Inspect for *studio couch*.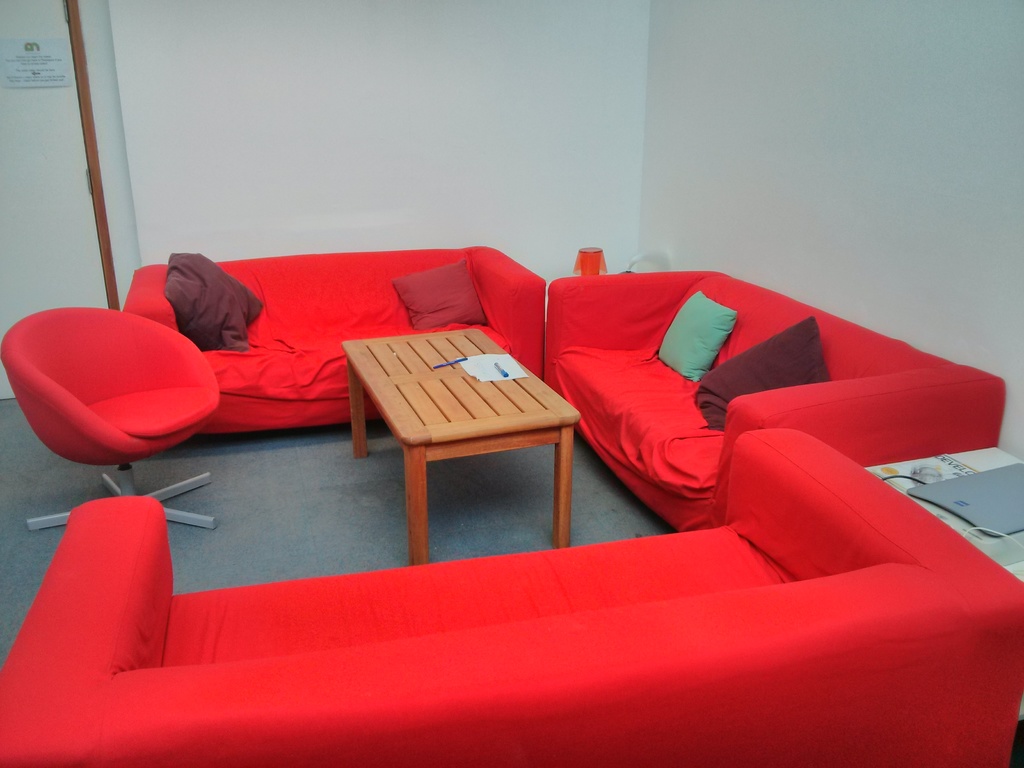
Inspection: 116/271/542/436.
